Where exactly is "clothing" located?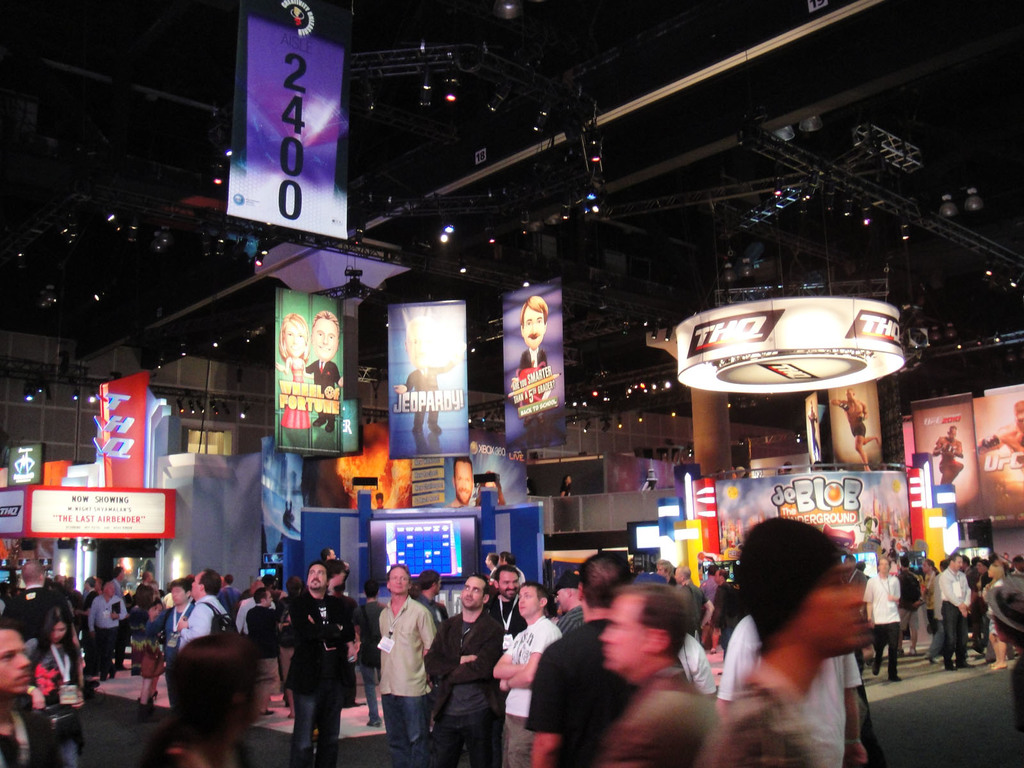
Its bounding box is l=1, t=580, r=69, b=644.
